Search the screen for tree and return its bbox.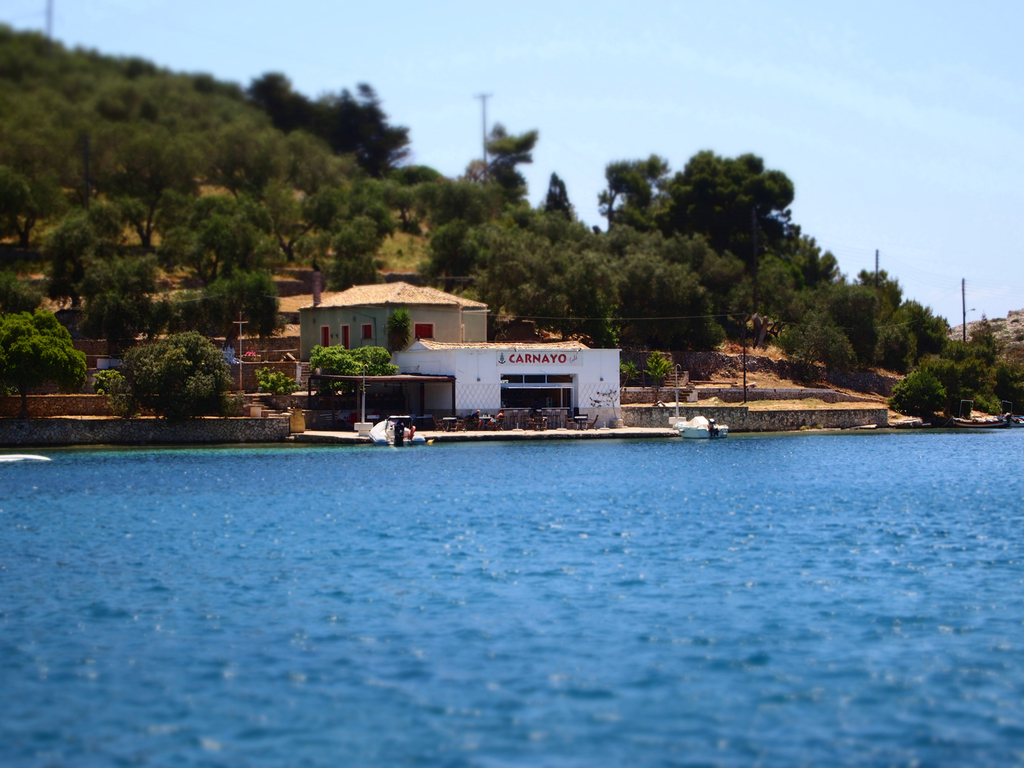
Found: [462, 201, 592, 336].
